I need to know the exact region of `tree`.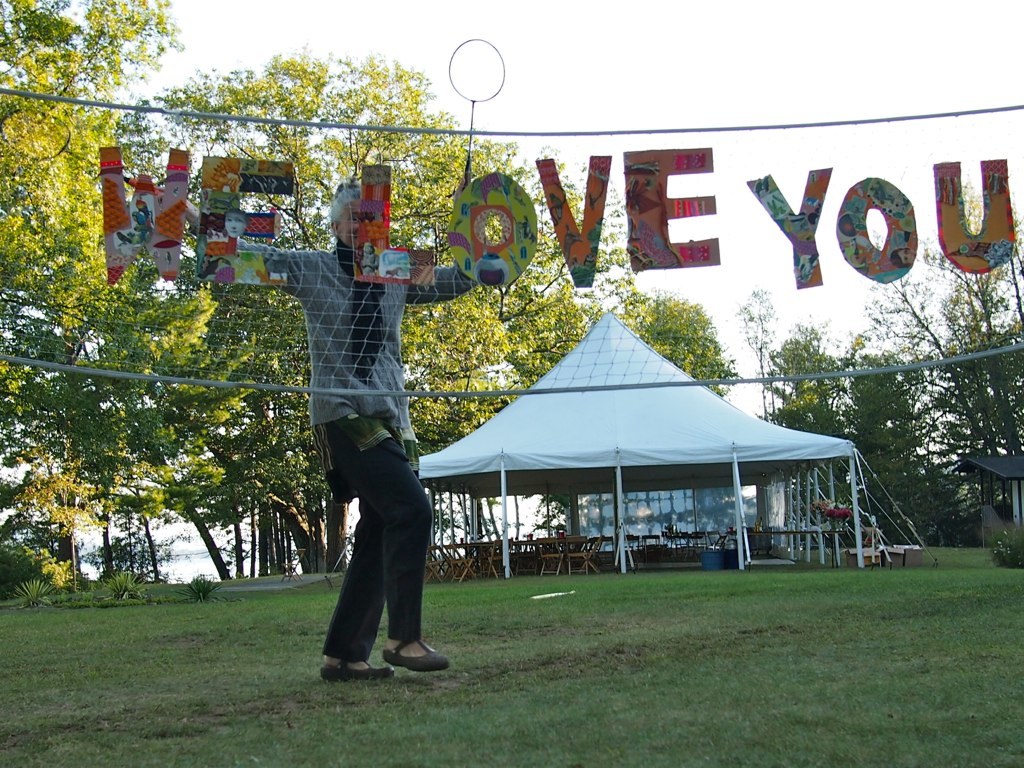
Region: l=850, t=241, r=986, b=489.
